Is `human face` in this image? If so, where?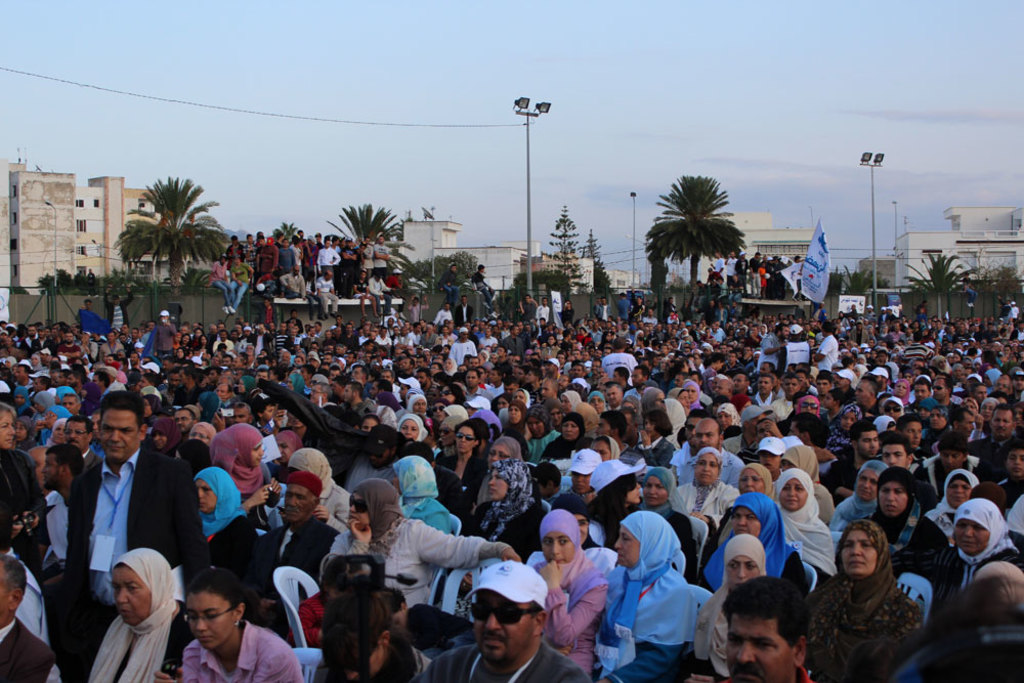
Yes, at [571, 471, 590, 493].
